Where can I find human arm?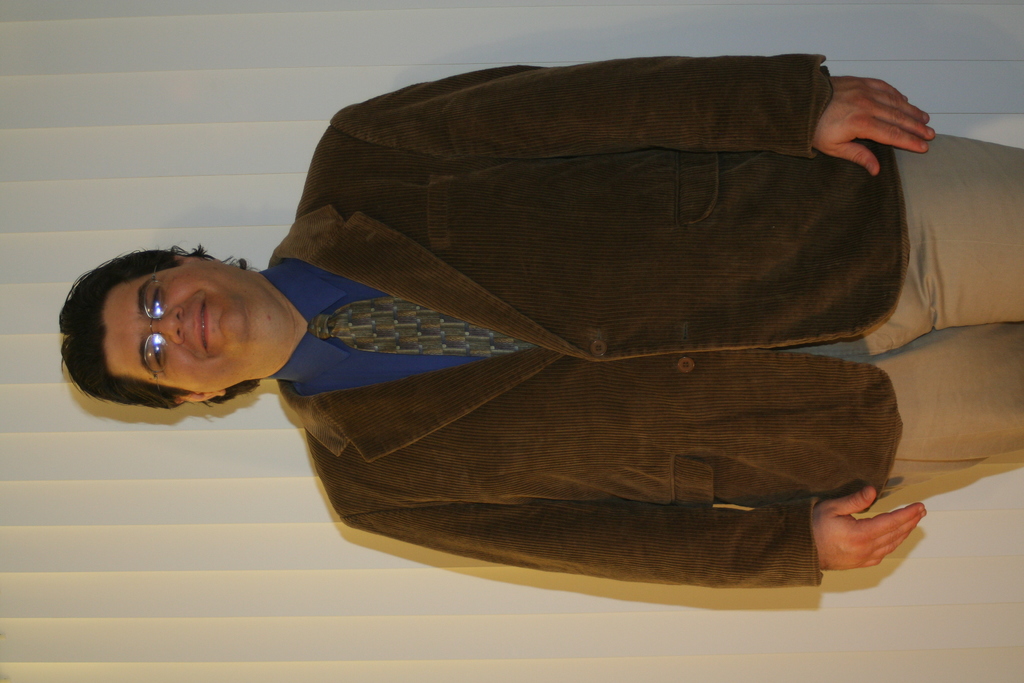
You can find it at rect(328, 59, 933, 180).
